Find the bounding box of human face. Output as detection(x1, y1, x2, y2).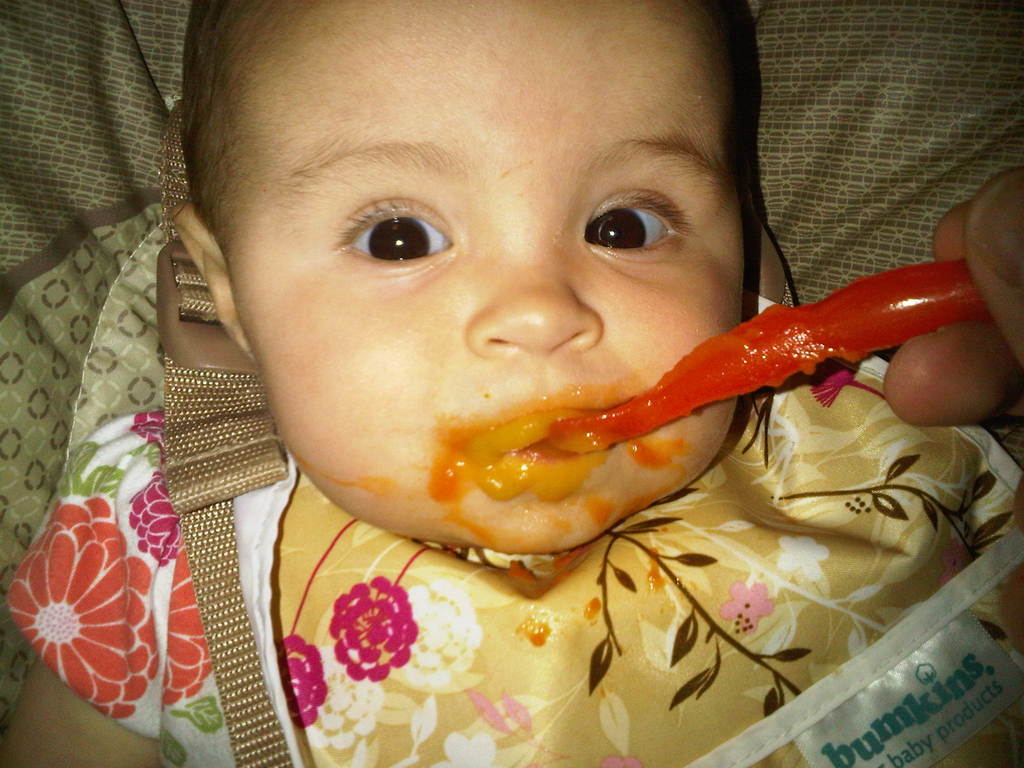
detection(234, 0, 743, 556).
